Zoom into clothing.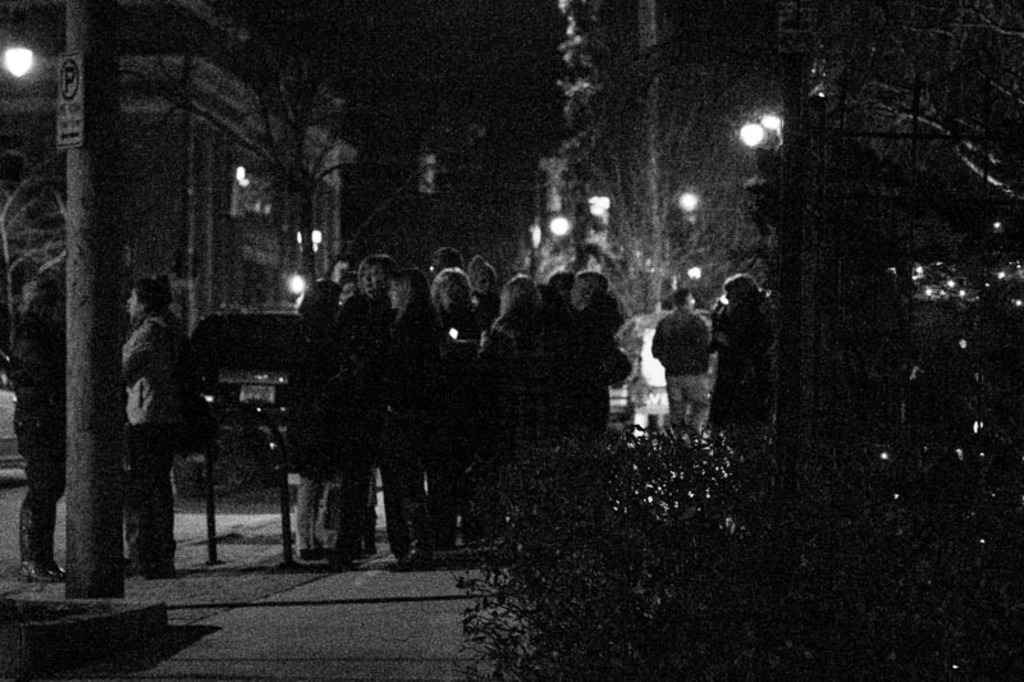
Zoom target: crop(474, 317, 563, 499).
